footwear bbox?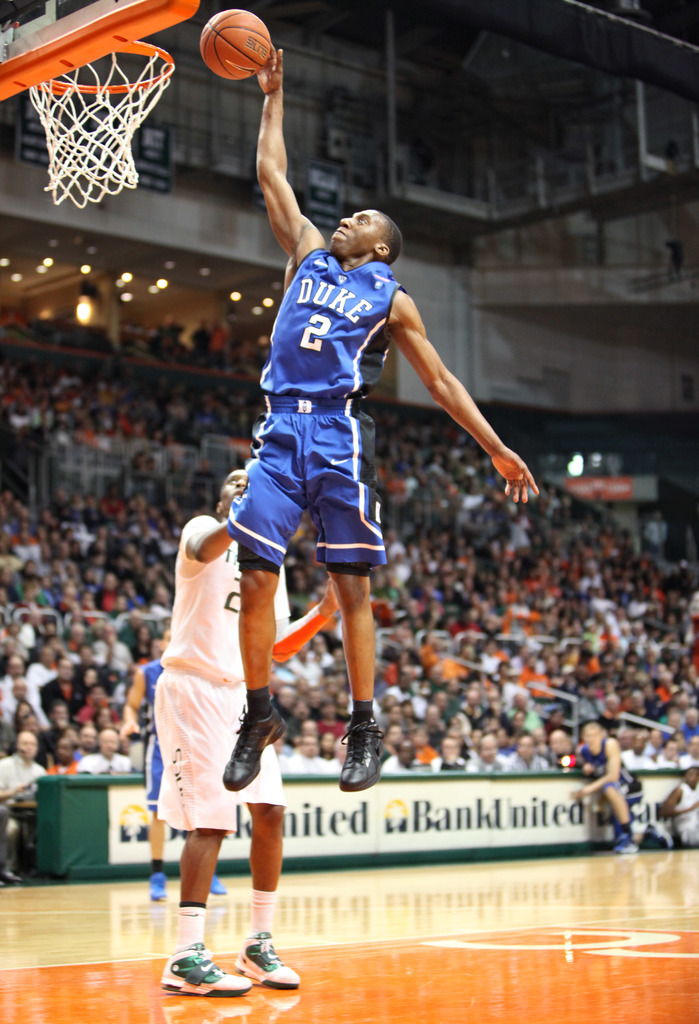
bbox=(341, 703, 378, 796)
